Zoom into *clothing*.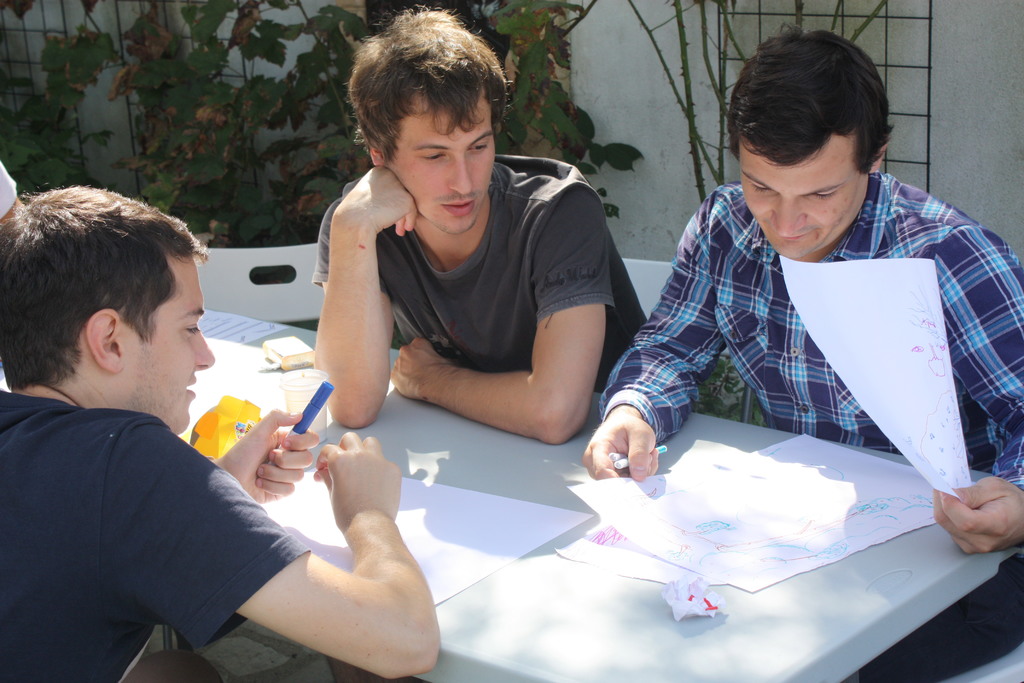
Zoom target: pyautogui.locateOnScreen(0, 387, 316, 682).
